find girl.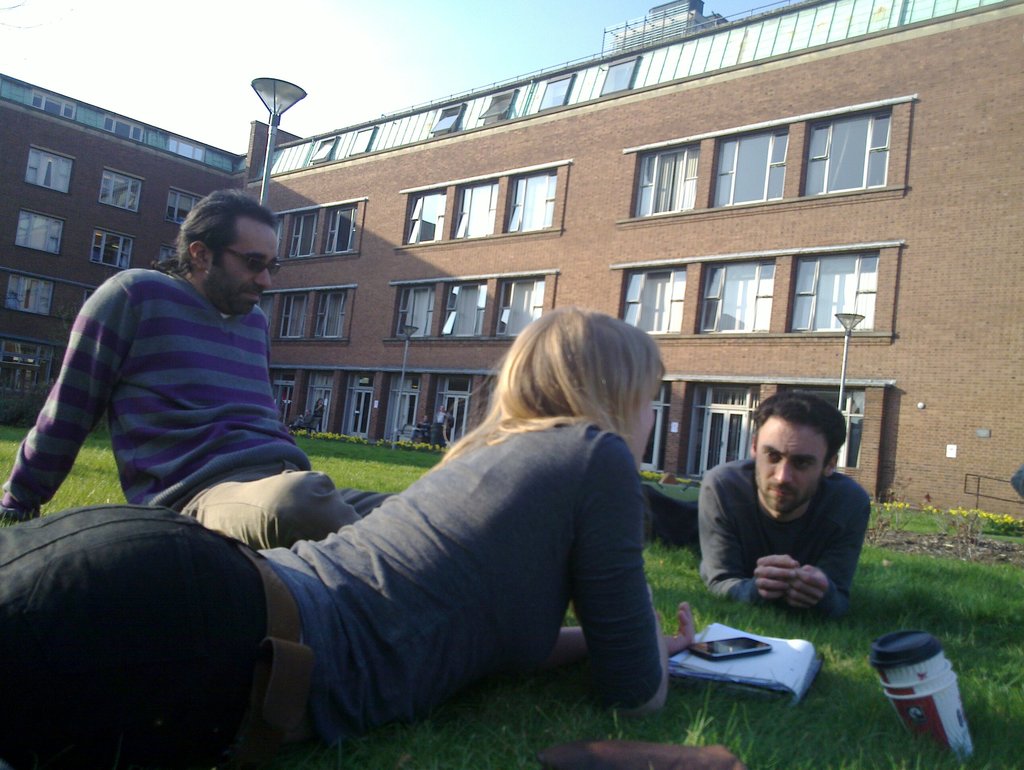
{"x1": 0, "y1": 307, "x2": 665, "y2": 769}.
